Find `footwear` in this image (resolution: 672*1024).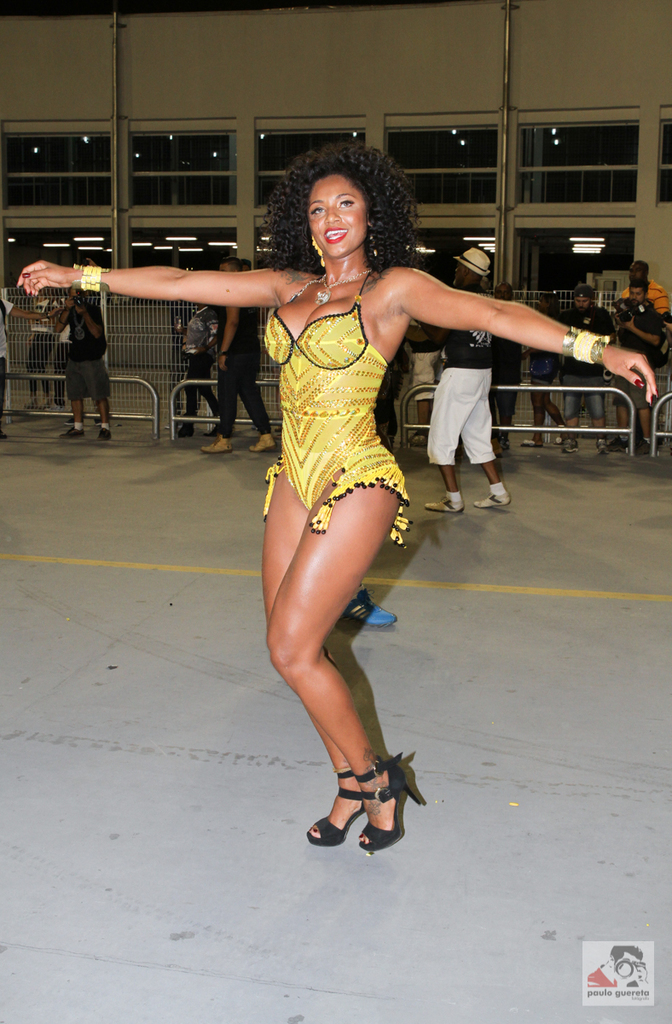
{"left": 62, "top": 425, "right": 89, "bottom": 439}.
